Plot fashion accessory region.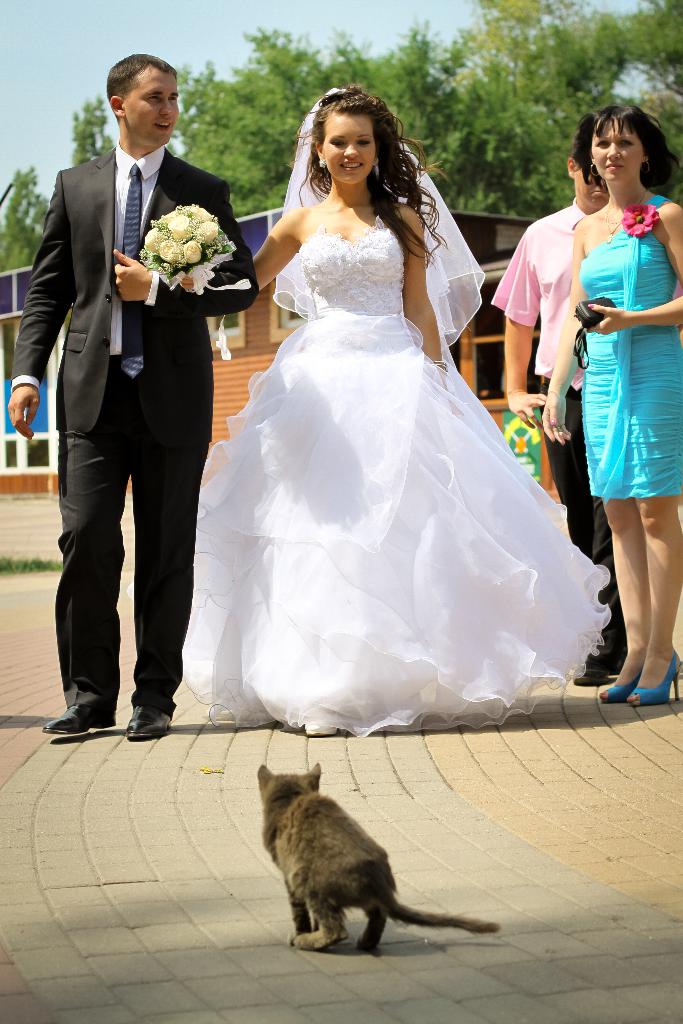
Plotted at left=601, top=669, right=643, bottom=708.
